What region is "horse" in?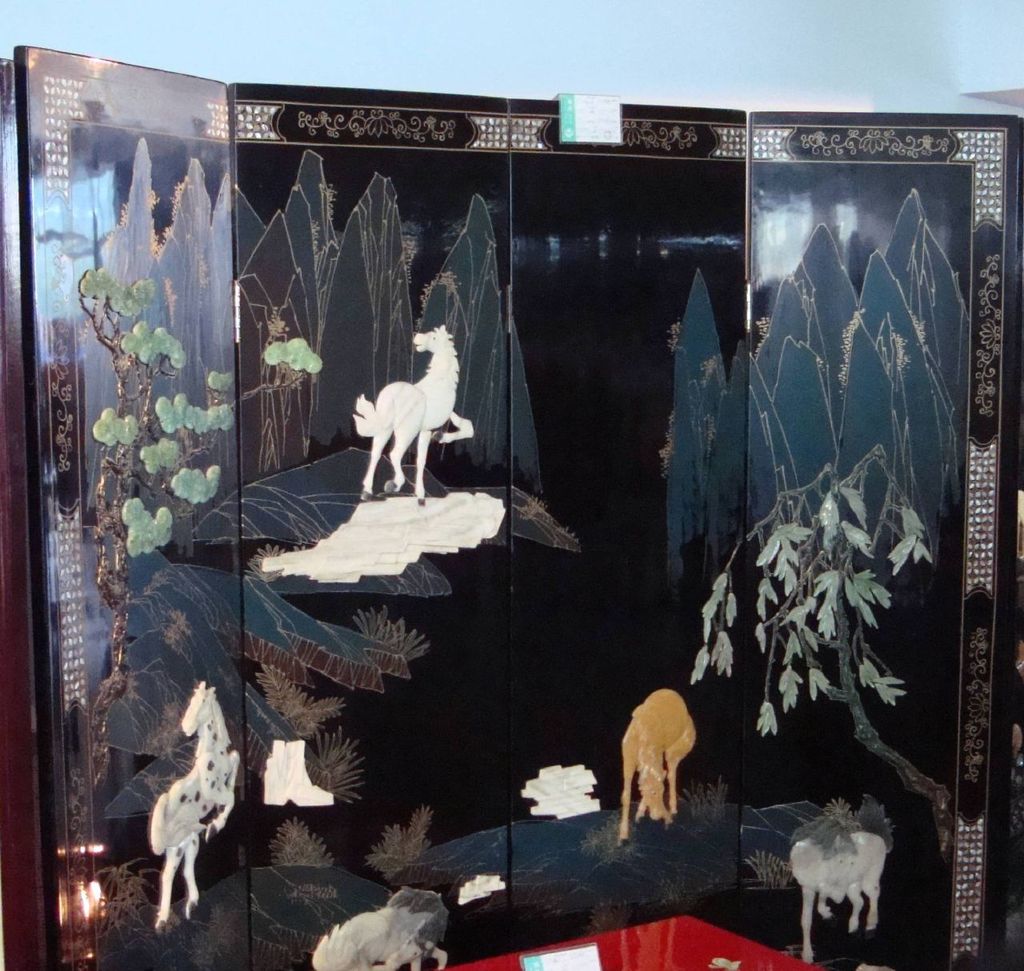
[349, 322, 474, 505].
